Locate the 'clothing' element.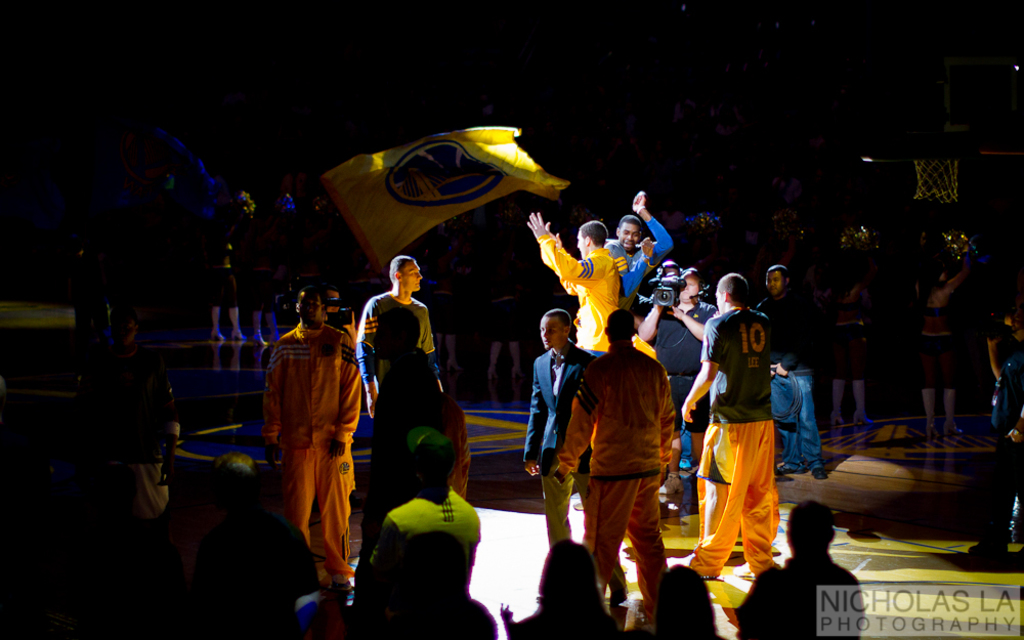
Element bbox: left=263, top=307, right=362, bottom=584.
